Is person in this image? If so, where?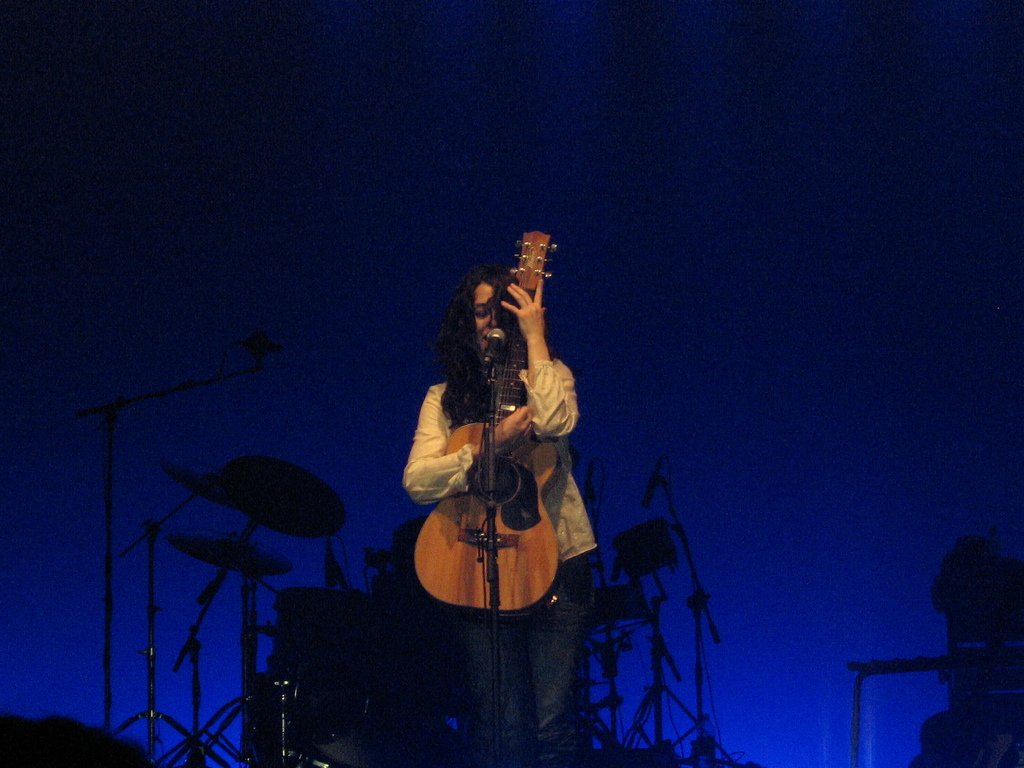
Yes, at box=[395, 219, 589, 668].
